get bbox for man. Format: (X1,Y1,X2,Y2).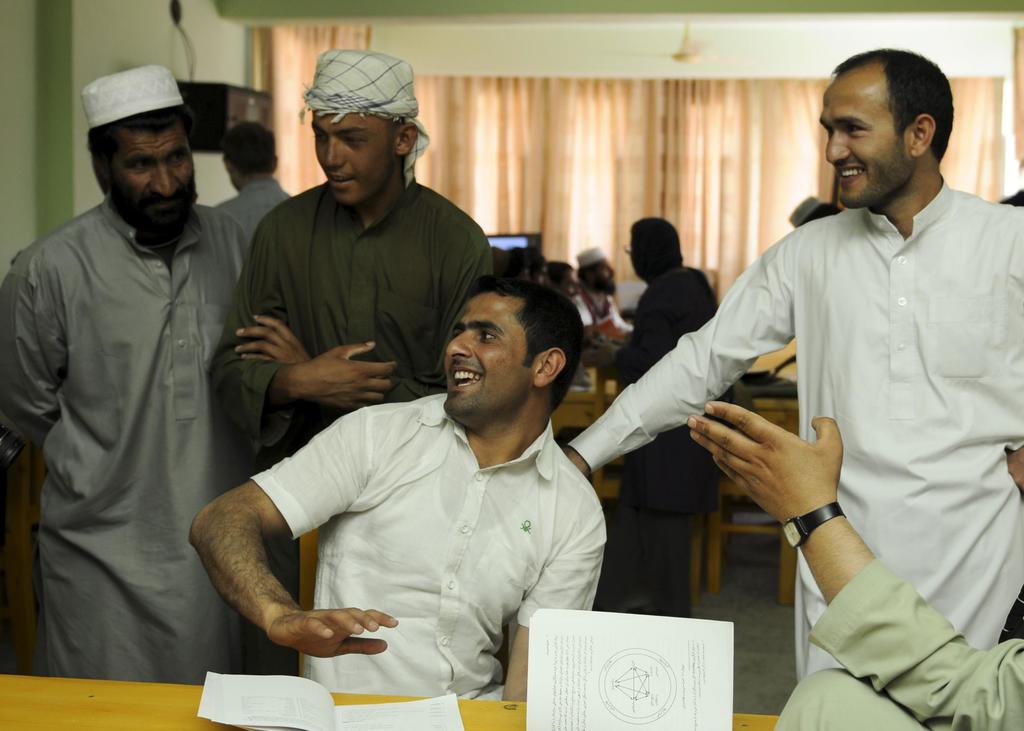
(189,275,607,702).
